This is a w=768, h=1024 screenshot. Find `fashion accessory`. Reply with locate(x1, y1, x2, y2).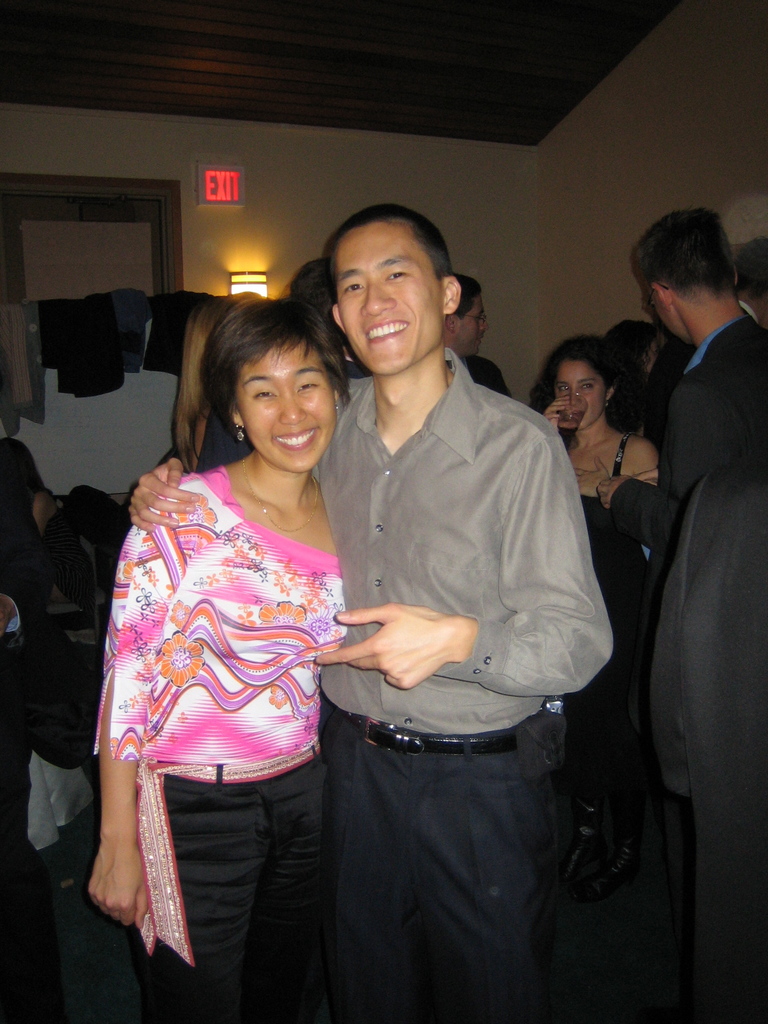
locate(332, 701, 520, 755).
